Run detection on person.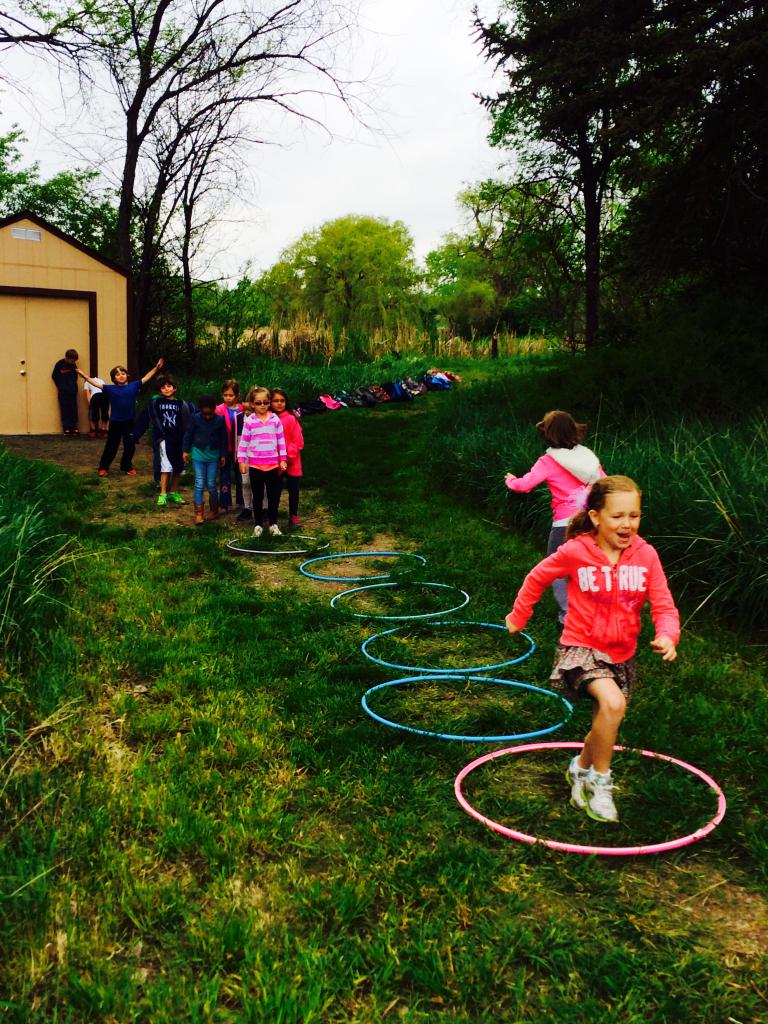
Result: (503,477,683,829).
